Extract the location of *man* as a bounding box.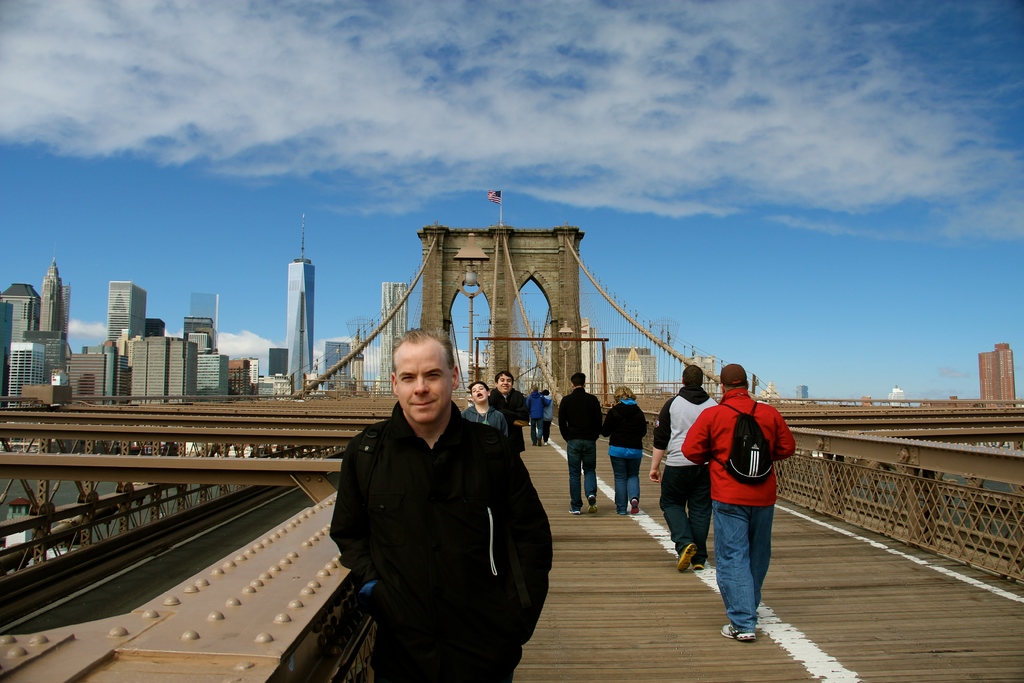
{"left": 488, "top": 372, "right": 530, "bottom": 456}.
